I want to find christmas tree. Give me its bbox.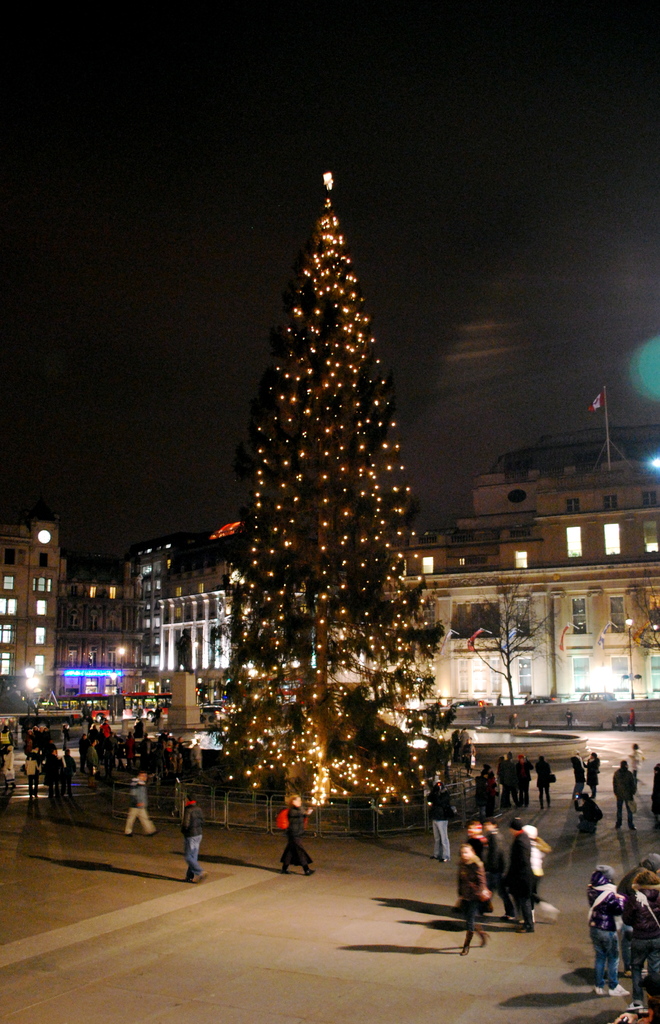
x1=220 y1=166 x2=435 y2=757.
